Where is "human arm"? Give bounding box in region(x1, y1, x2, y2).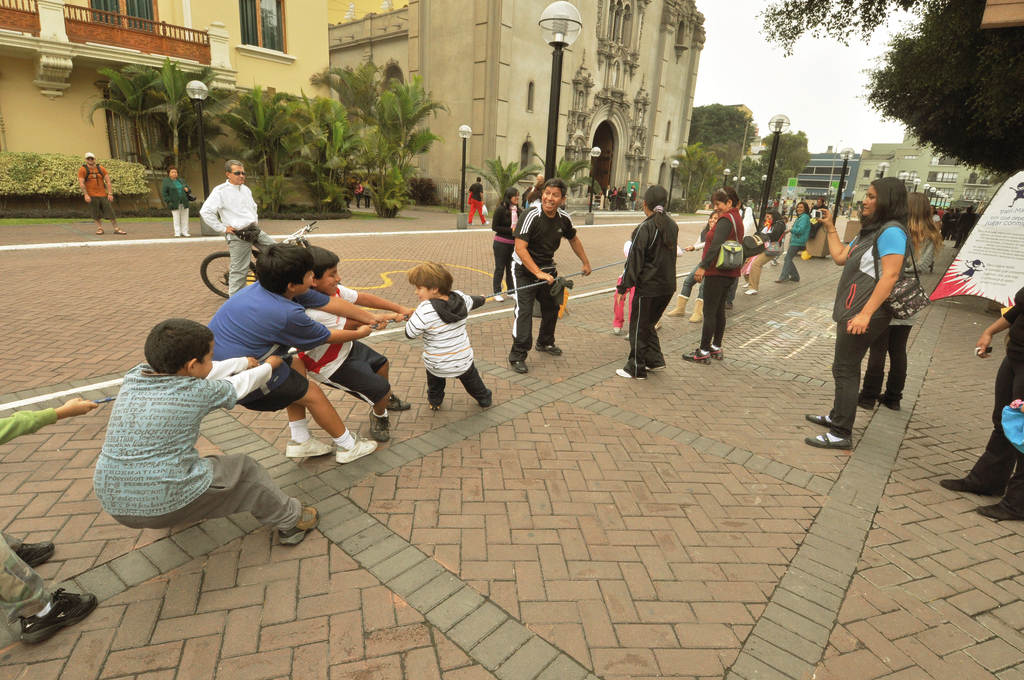
region(561, 220, 594, 276).
